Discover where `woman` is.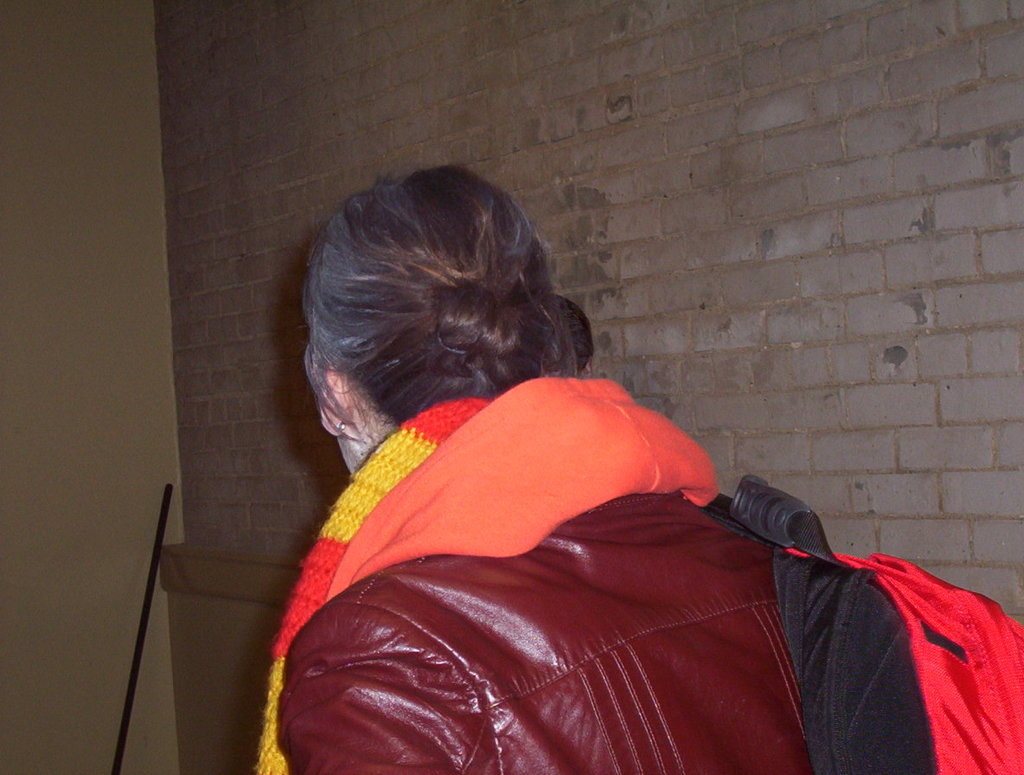
Discovered at box=[266, 174, 816, 774].
